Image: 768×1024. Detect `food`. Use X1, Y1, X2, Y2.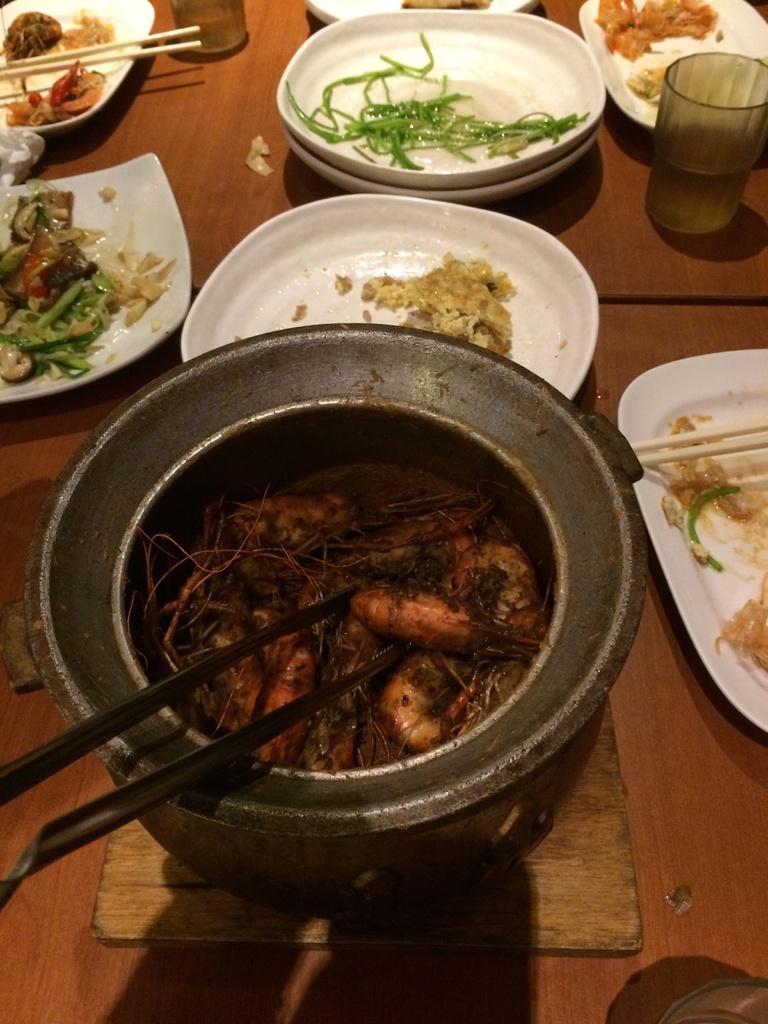
345, 570, 539, 659.
